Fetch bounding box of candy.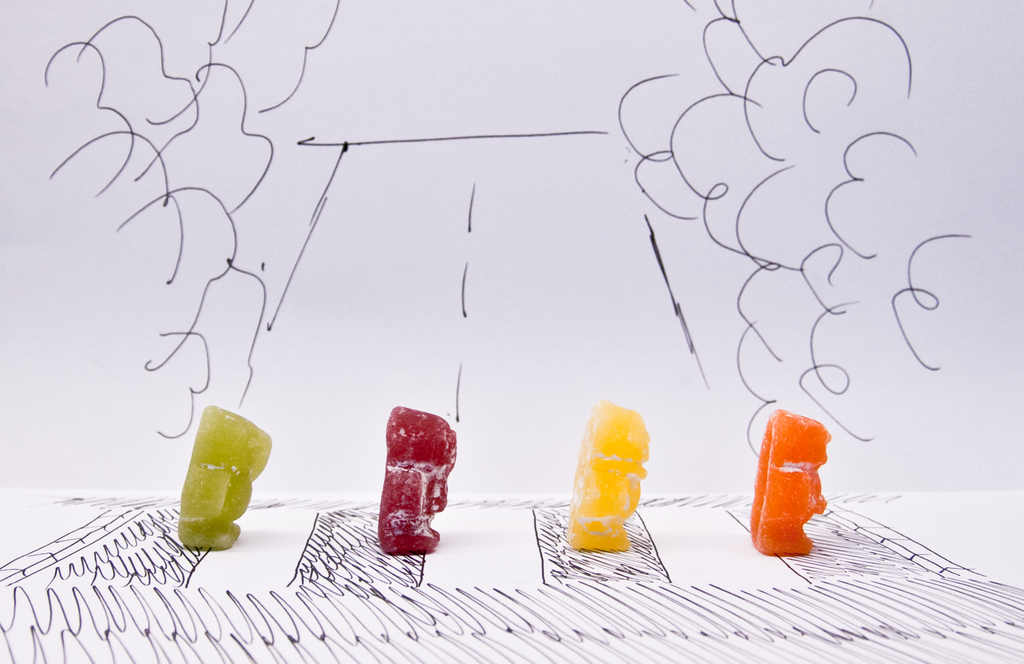
Bbox: (x1=575, y1=406, x2=652, y2=552).
